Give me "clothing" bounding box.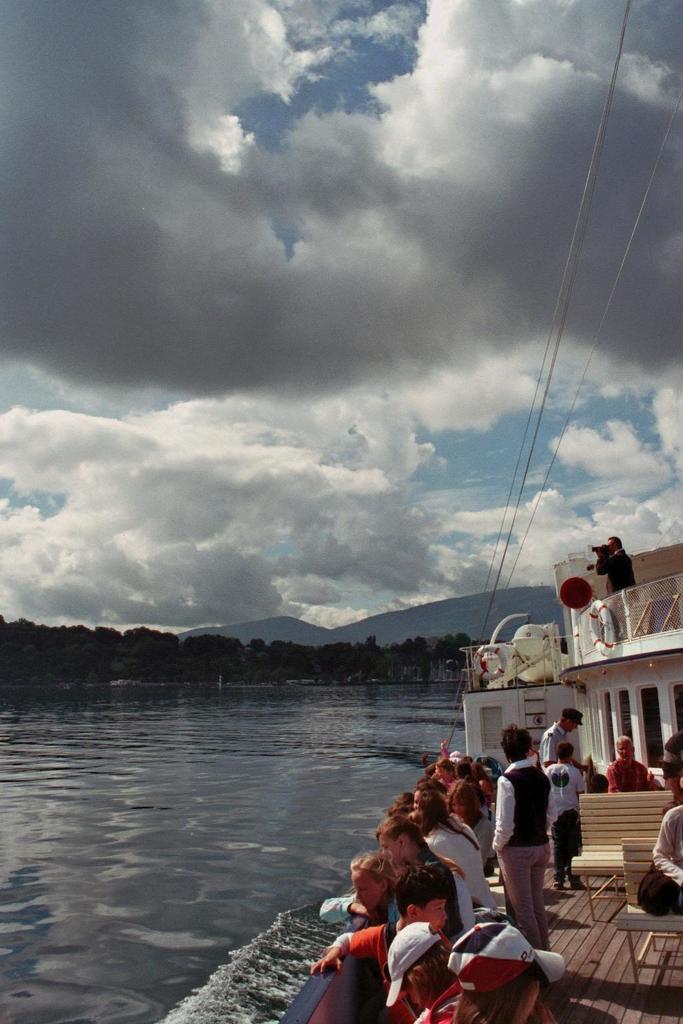
detection(652, 805, 682, 883).
